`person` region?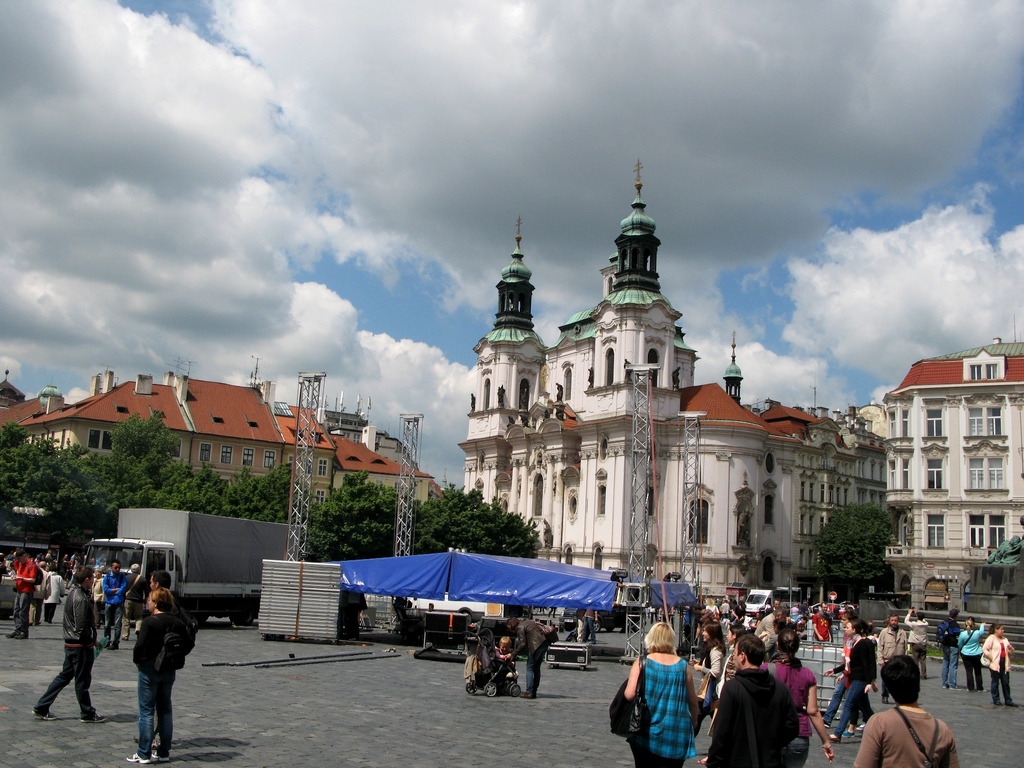
bbox=(874, 607, 912, 702)
